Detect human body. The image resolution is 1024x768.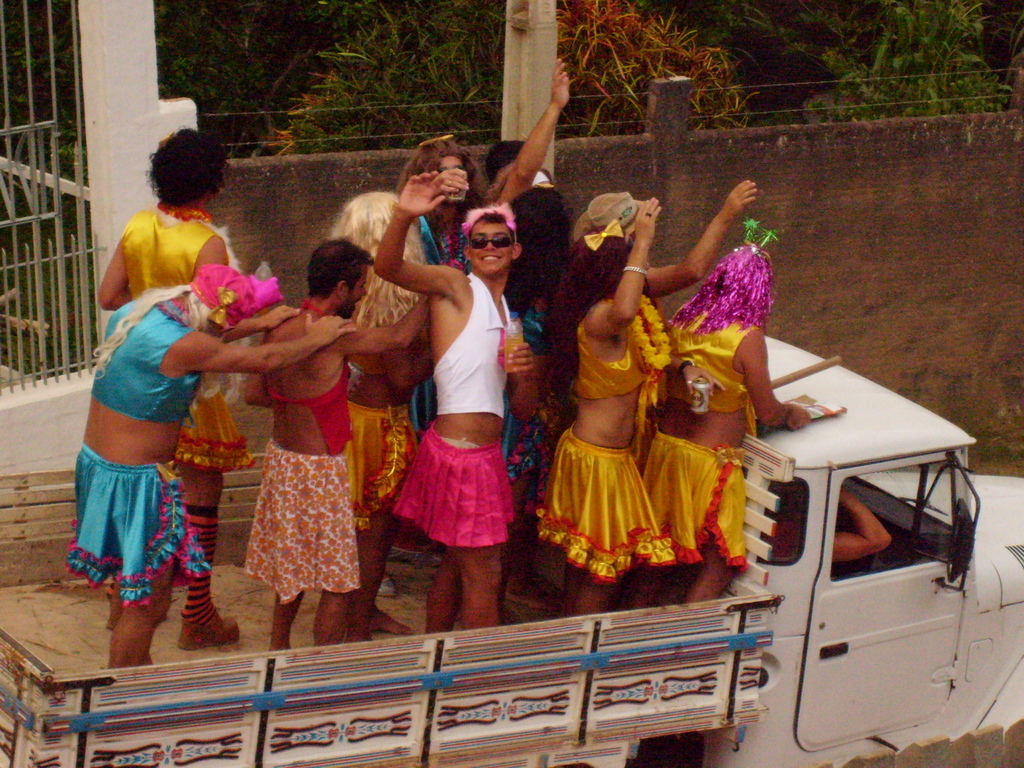
BBox(92, 202, 244, 650).
